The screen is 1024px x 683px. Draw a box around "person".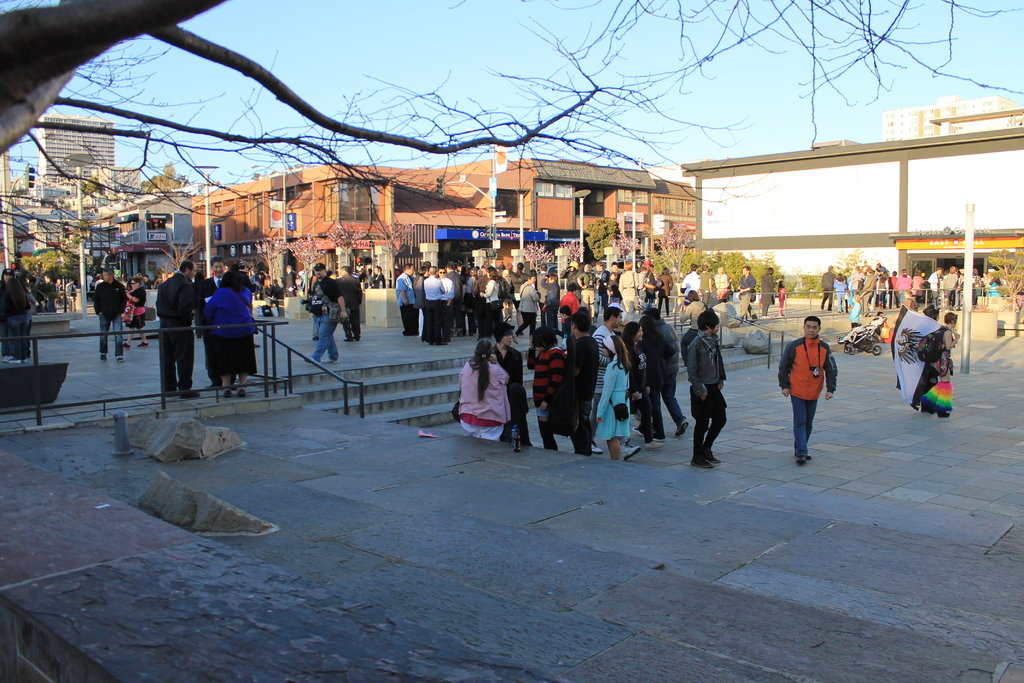
202:264:259:395.
